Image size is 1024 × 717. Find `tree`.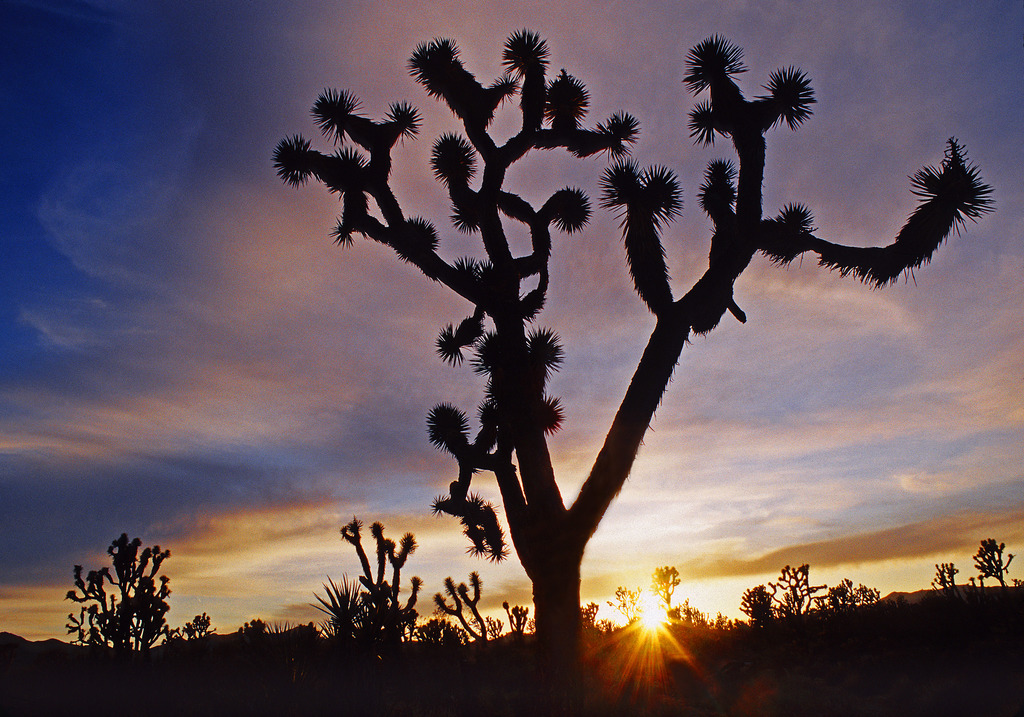
<region>932, 559, 960, 590</region>.
